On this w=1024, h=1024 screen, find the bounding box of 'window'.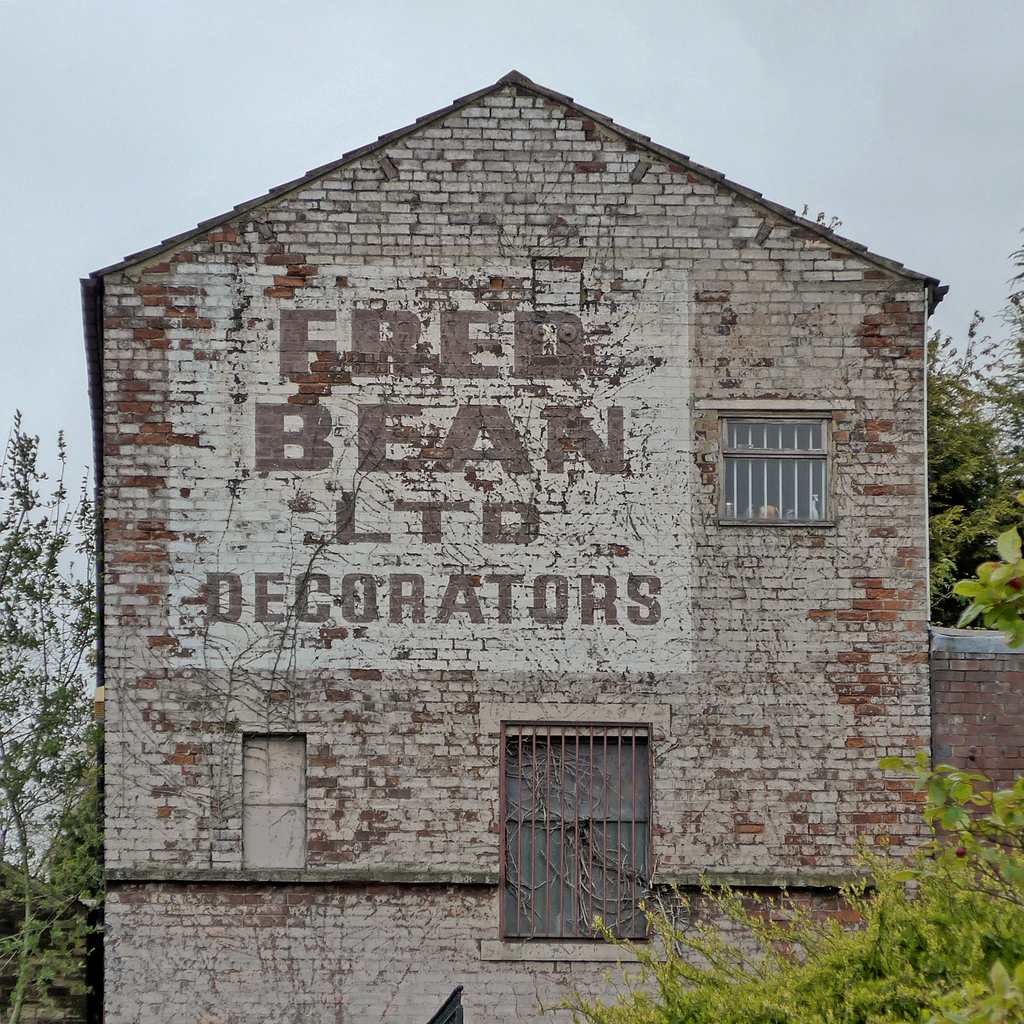
Bounding box: (719,414,826,518).
